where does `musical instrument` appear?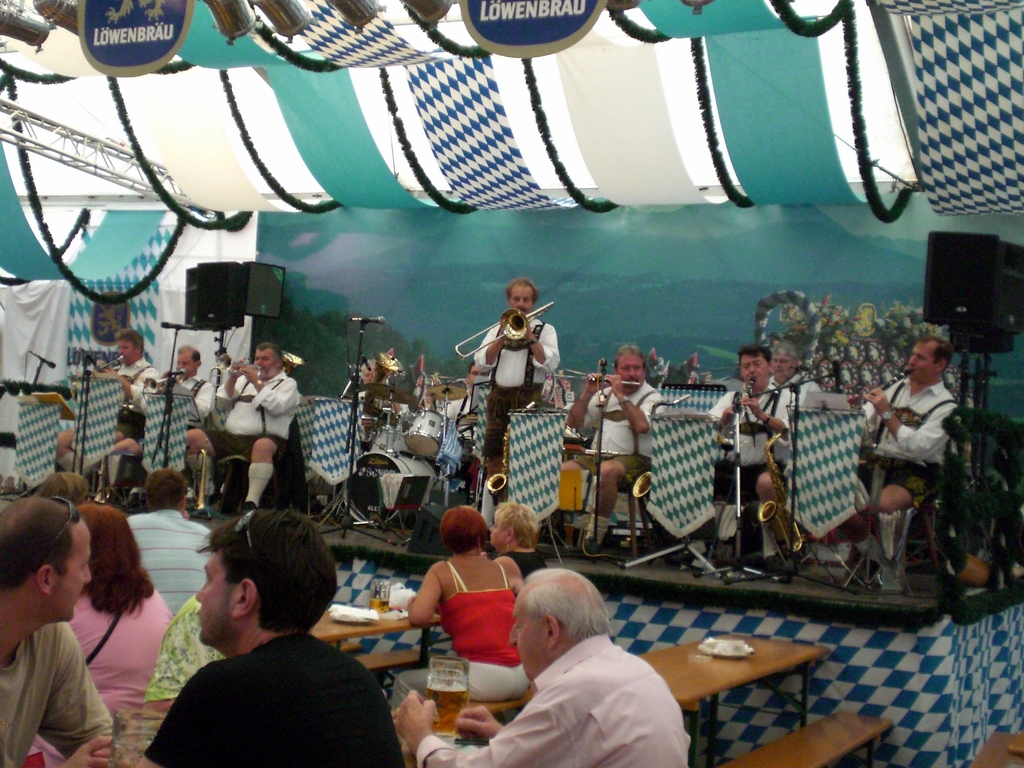
Appears at [x1=539, y1=376, x2=650, y2=384].
